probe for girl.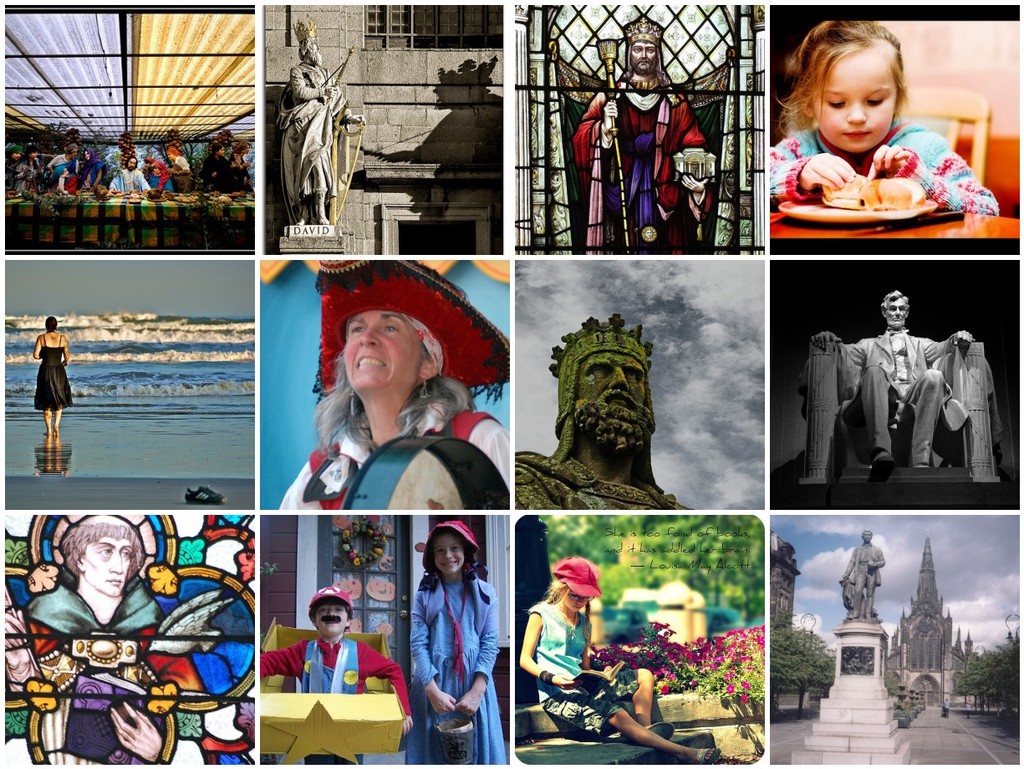
Probe result: box(770, 18, 998, 222).
